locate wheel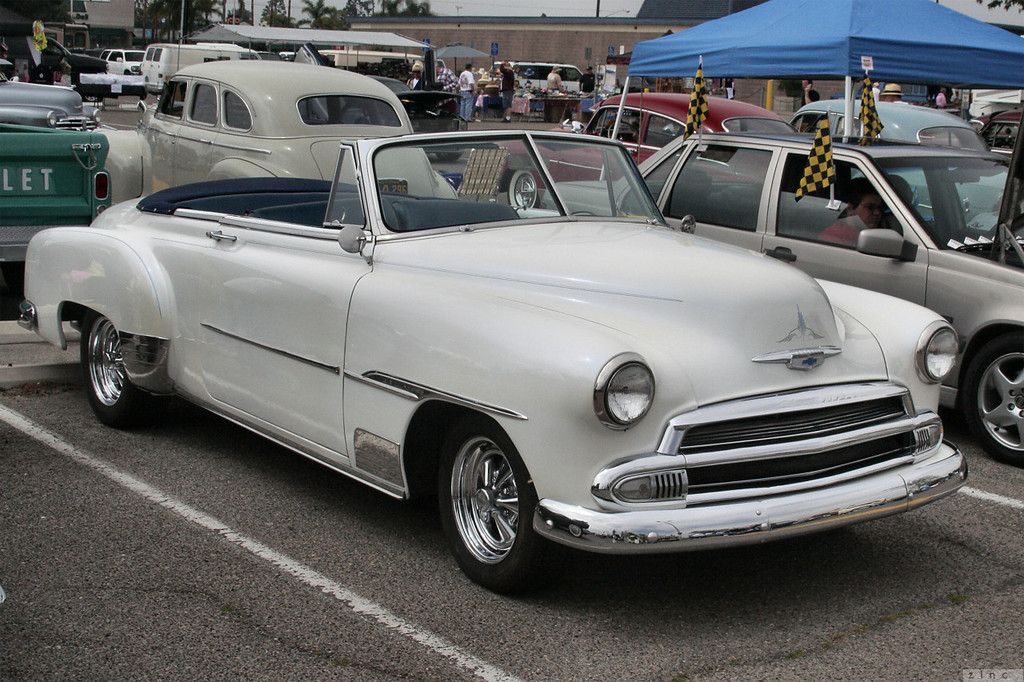
{"left": 438, "top": 152, "right": 463, "bottom": 162}
